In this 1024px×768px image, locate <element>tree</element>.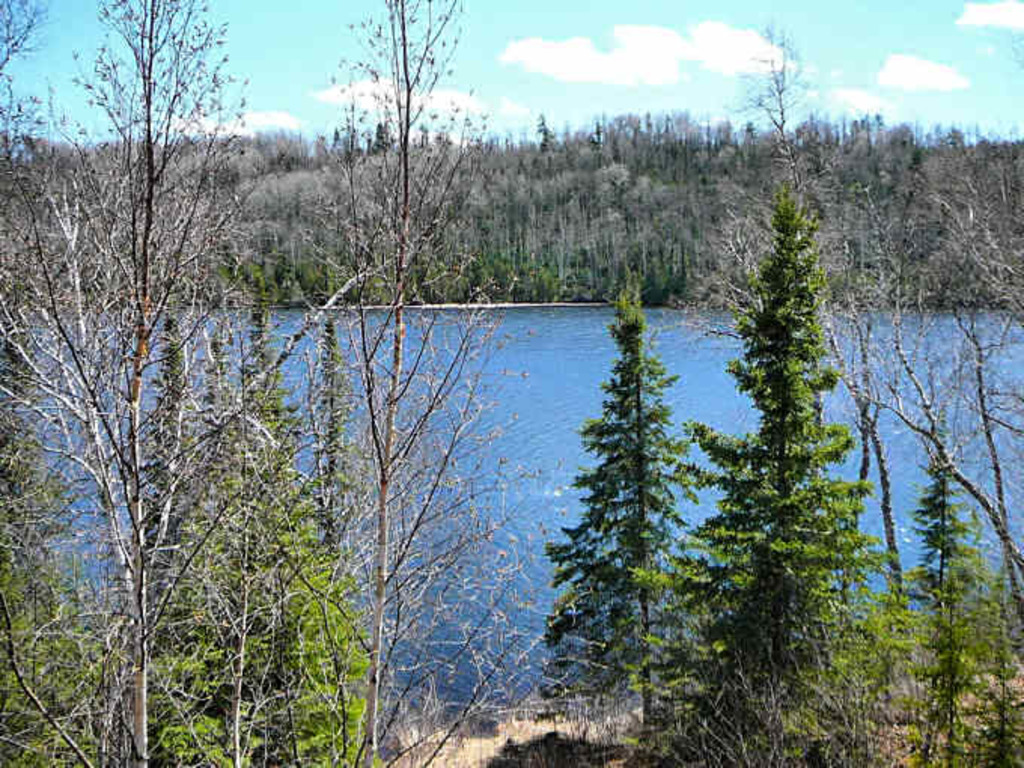
Bounding box: [x1=536, y1=253, x2=703, y2=766].
